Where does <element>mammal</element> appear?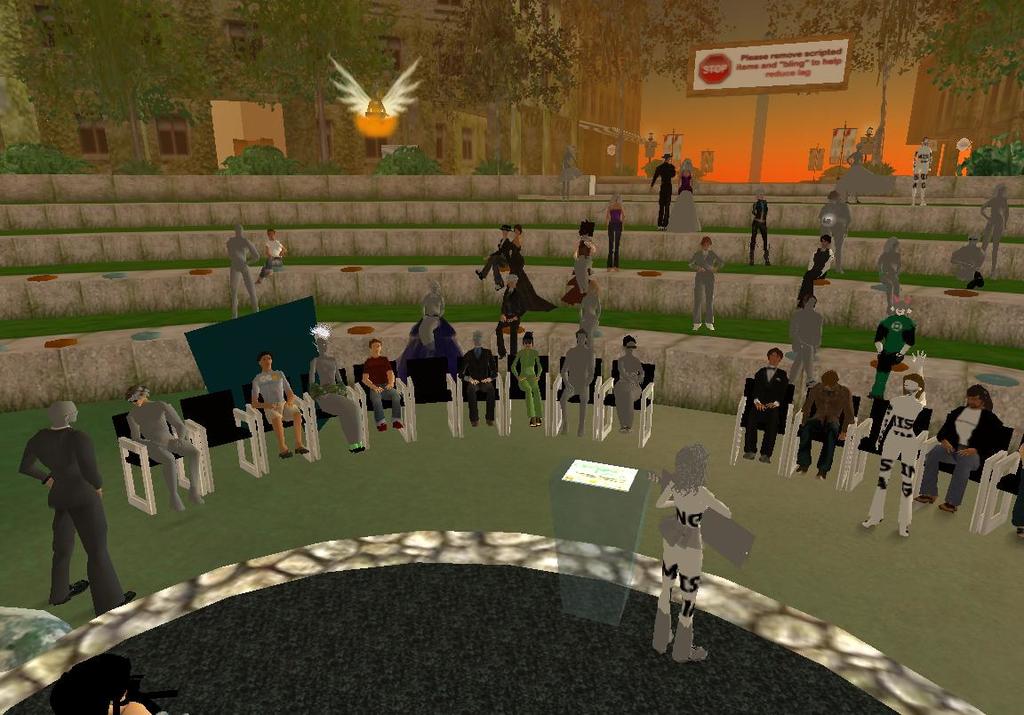
Appears at {"x1": 790, "y1": 235, "x2": 833, "y2": 307}.
